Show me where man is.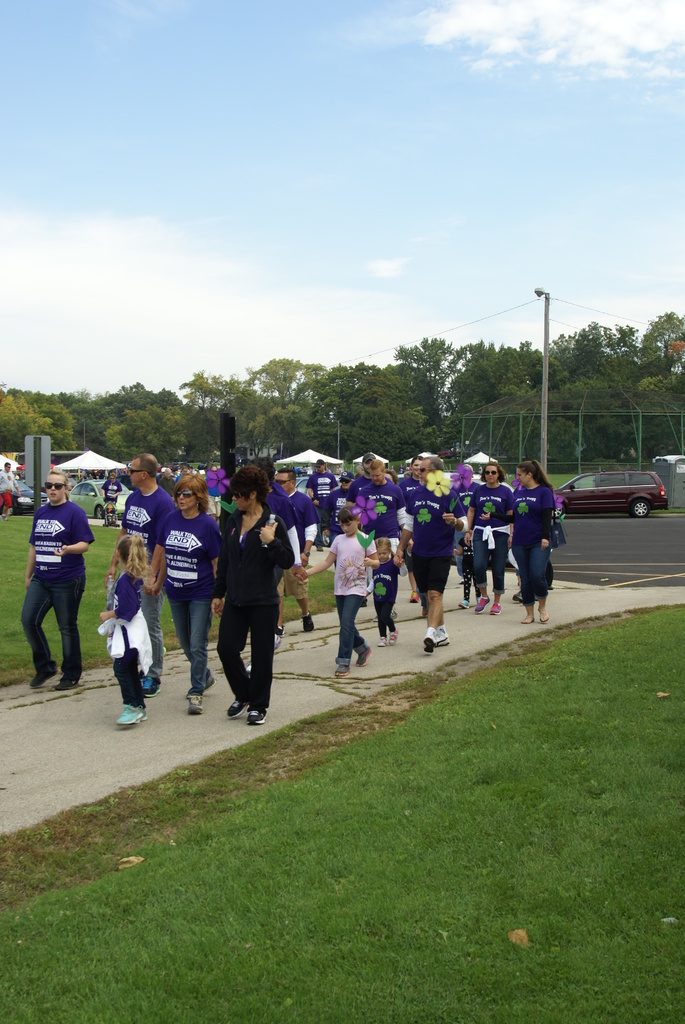
man is at 321,476,358,570.
